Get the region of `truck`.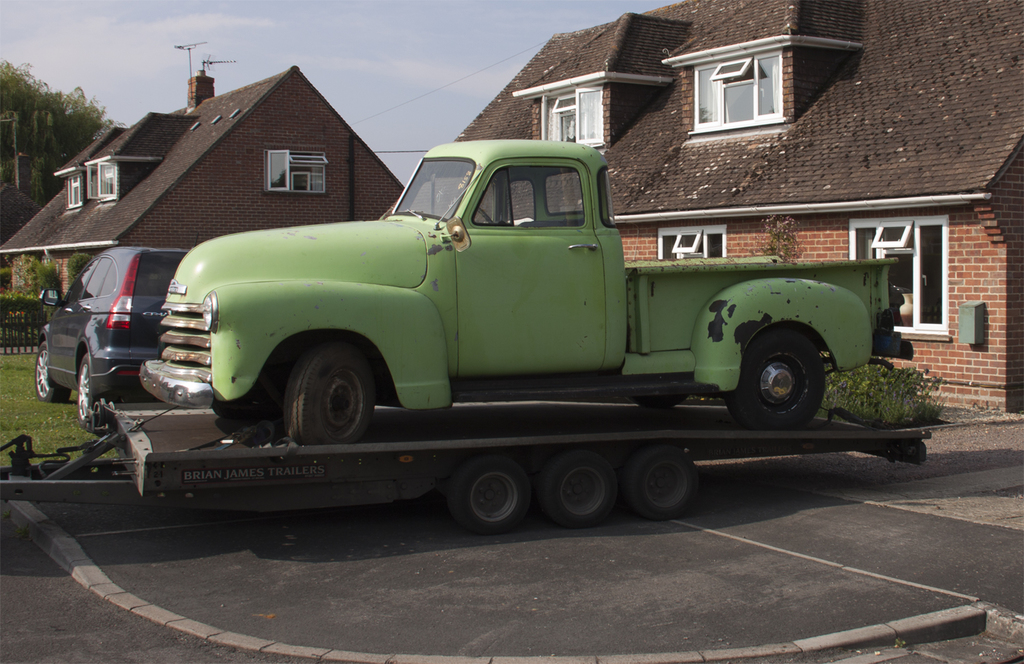
box=[139, 131, 918, 476].
